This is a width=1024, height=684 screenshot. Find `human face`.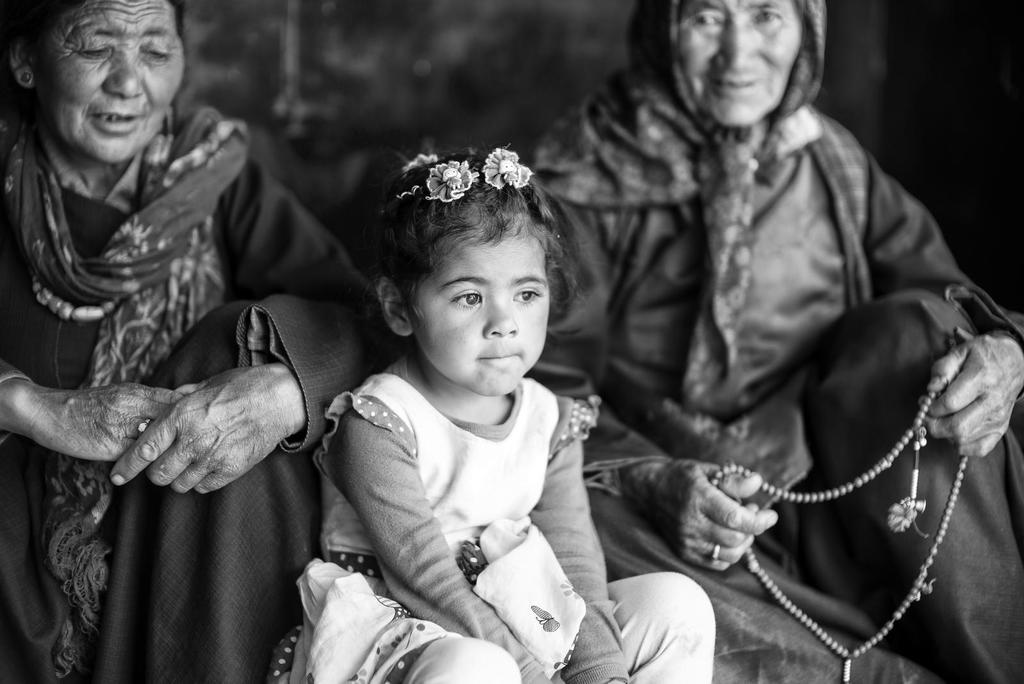
Bounding box: select_region(676, 3, 806, 124).
